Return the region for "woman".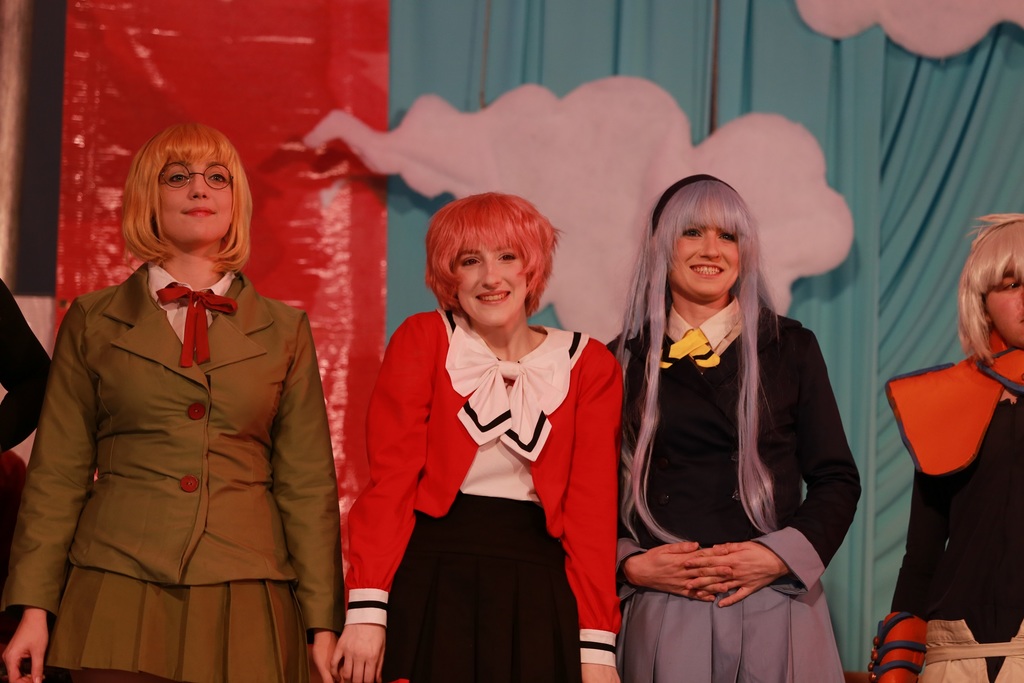
(865, 210, 1023, 682).
